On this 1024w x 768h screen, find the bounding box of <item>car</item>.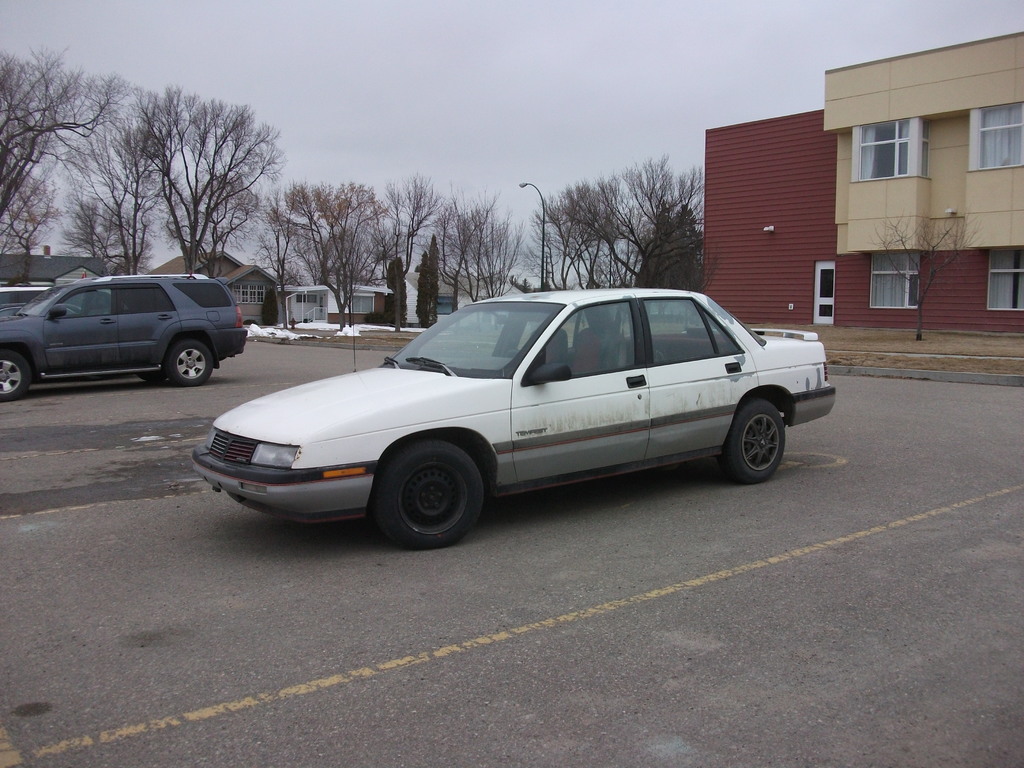
Bounding box: [x1=0, y1=273, x2=246, y2=402].
